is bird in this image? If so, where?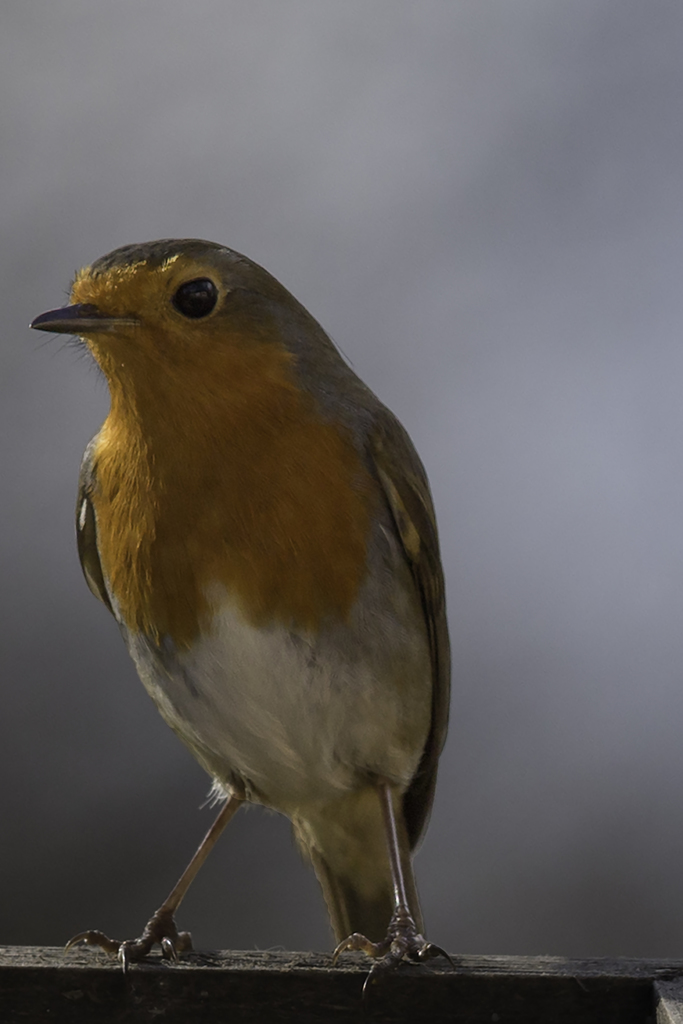
Yes, at (x1=22, y1=224, x2=468, y2=1000).
